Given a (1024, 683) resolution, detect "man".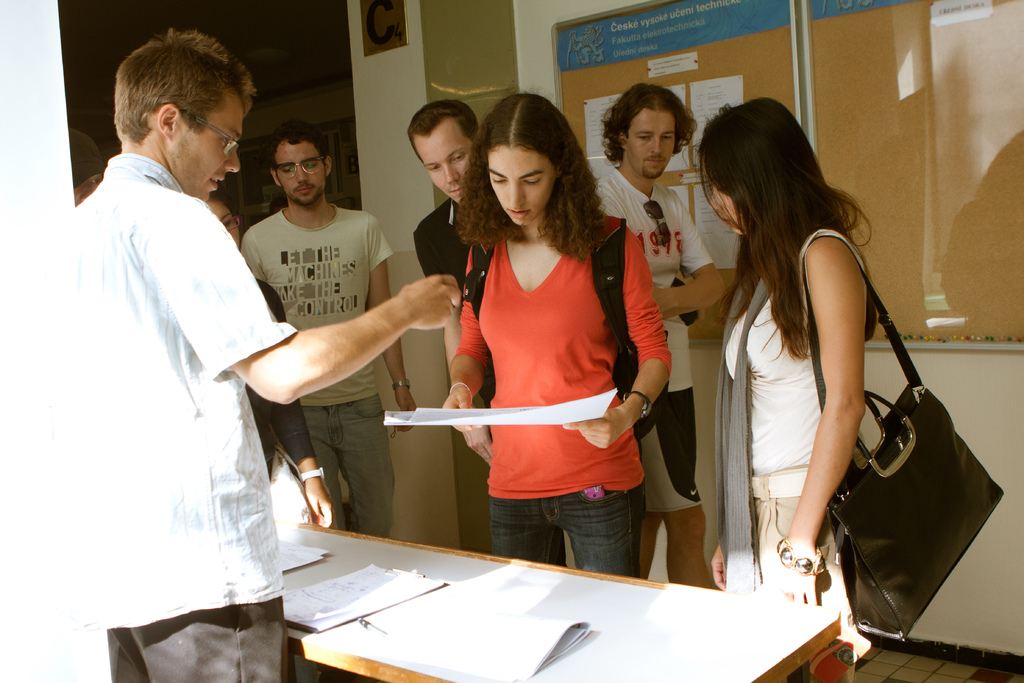
240:122:420:537.
